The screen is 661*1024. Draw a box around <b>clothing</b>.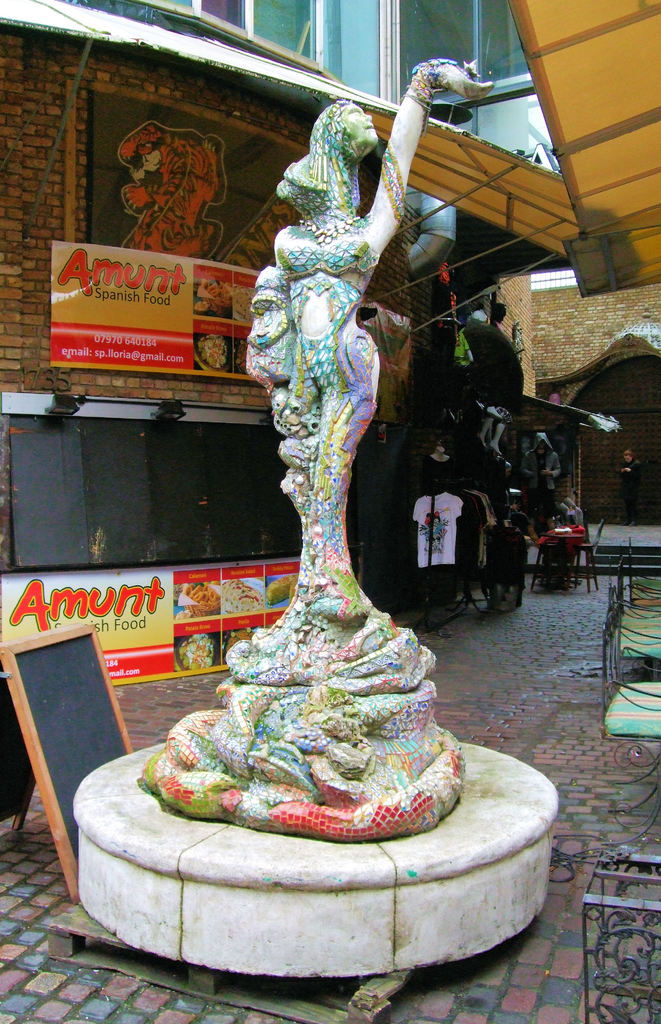
crop(616, 456, 644, 514).
